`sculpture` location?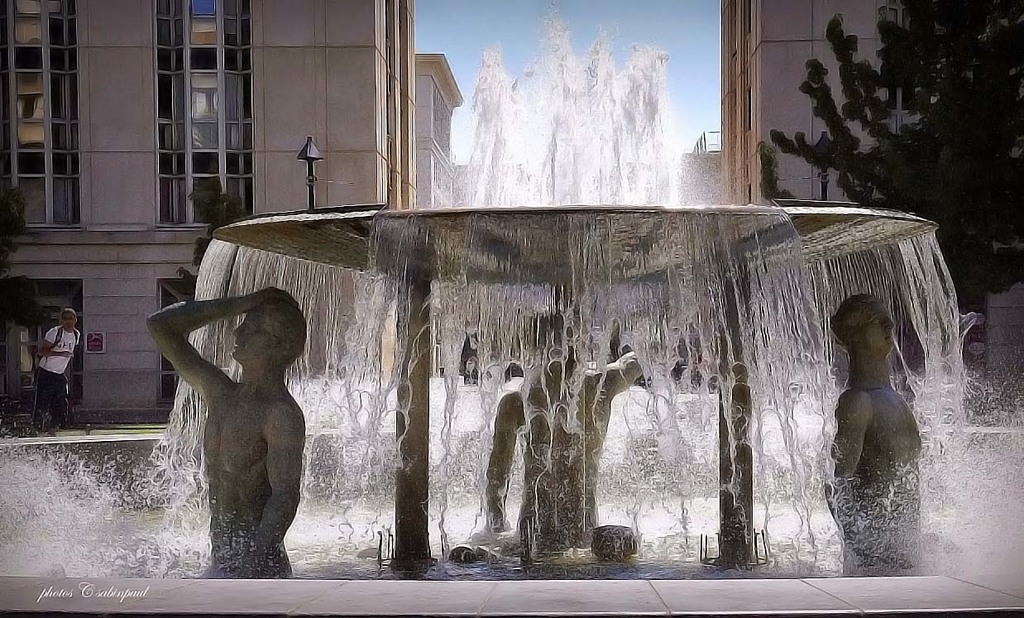
region(444, 309, 675, 563)
